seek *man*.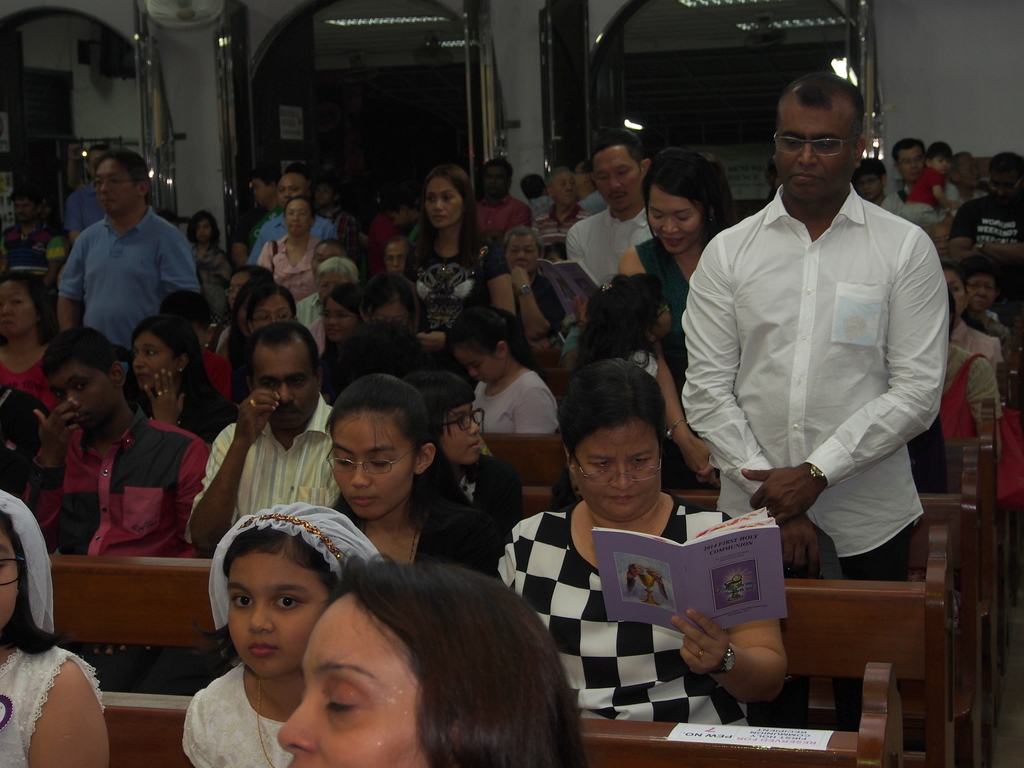
29:341:203:547.
